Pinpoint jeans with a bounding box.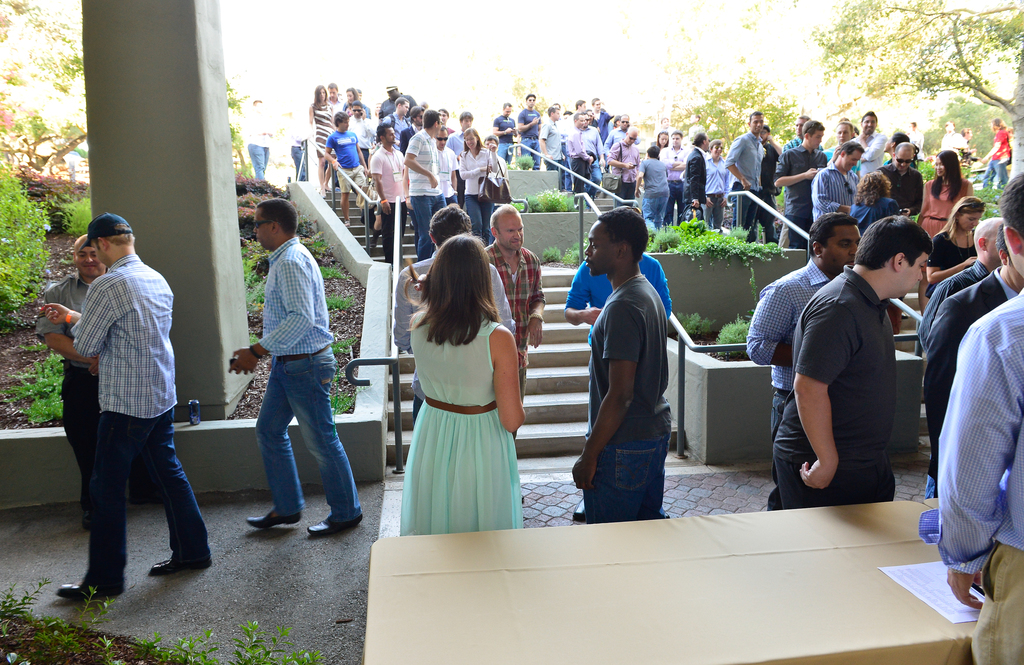
(415, 195, 452, 261).
